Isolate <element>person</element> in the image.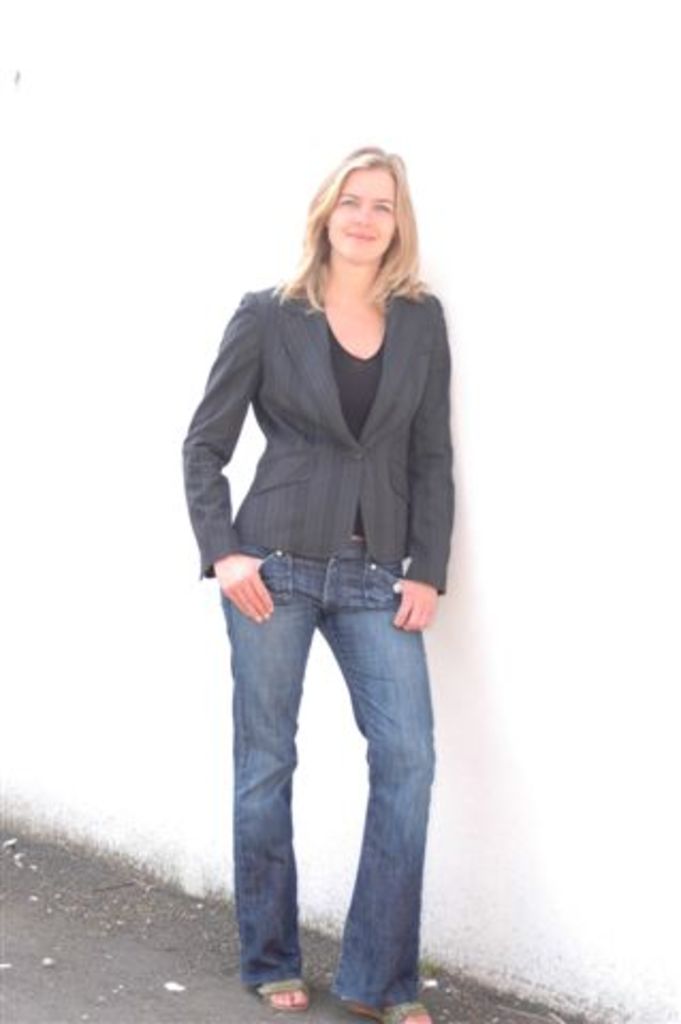
Isolated region: pyautogui.locateOnScreen(188, 139, 465, 1022).
